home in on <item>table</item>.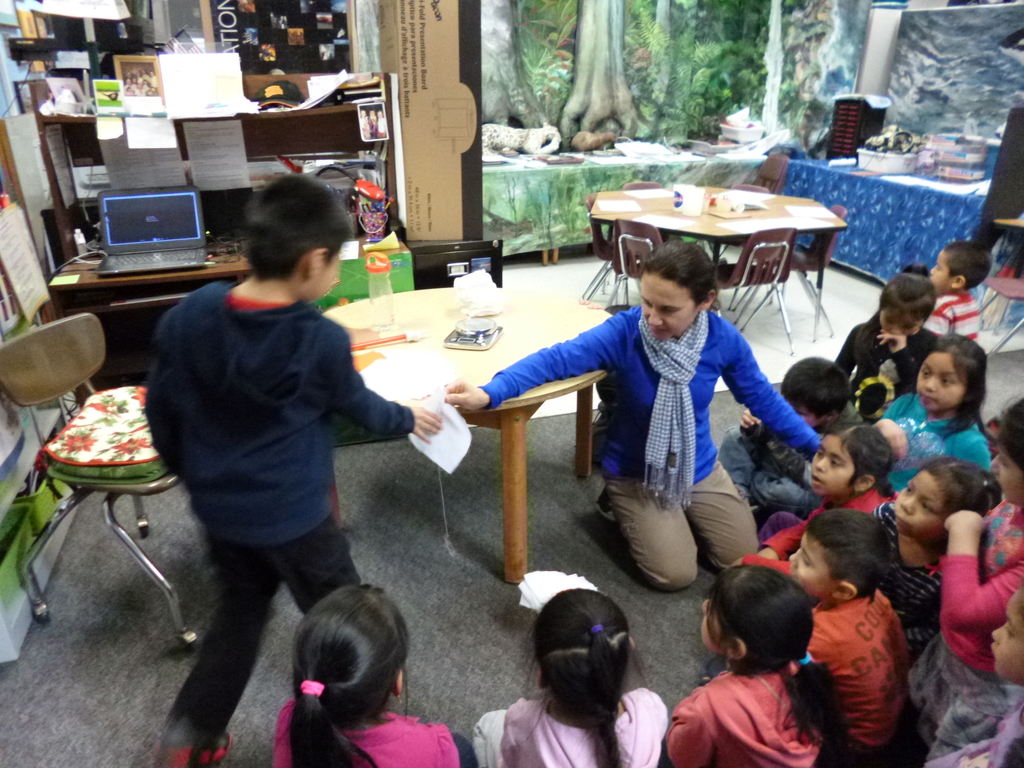
Homed in at locate(479, 135, 701, 264).
